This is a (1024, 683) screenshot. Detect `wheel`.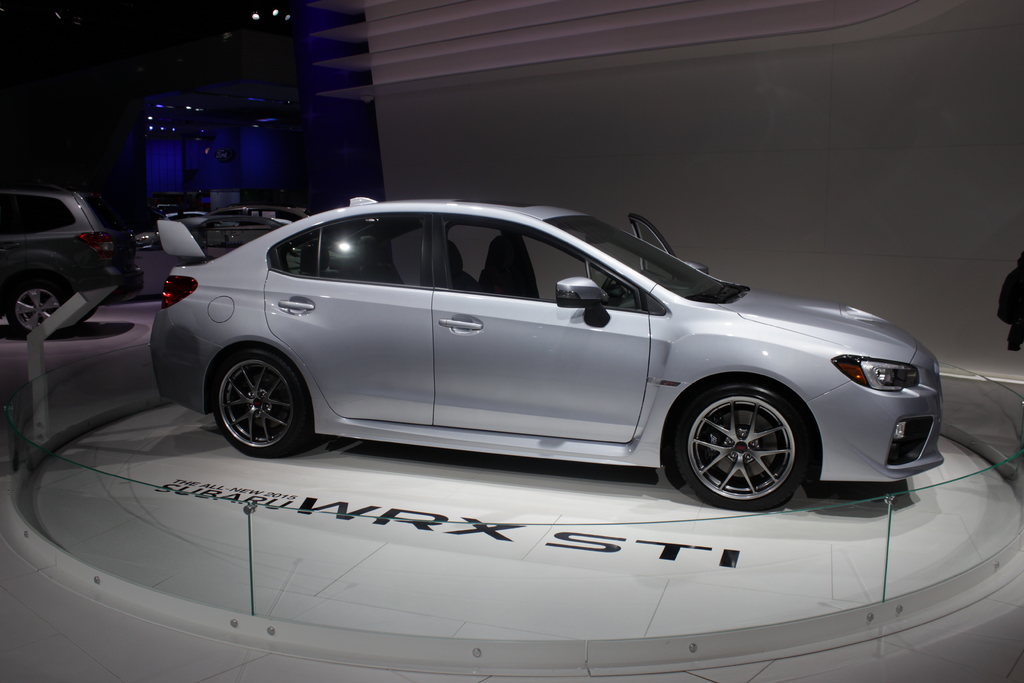
212,352,306,456.
